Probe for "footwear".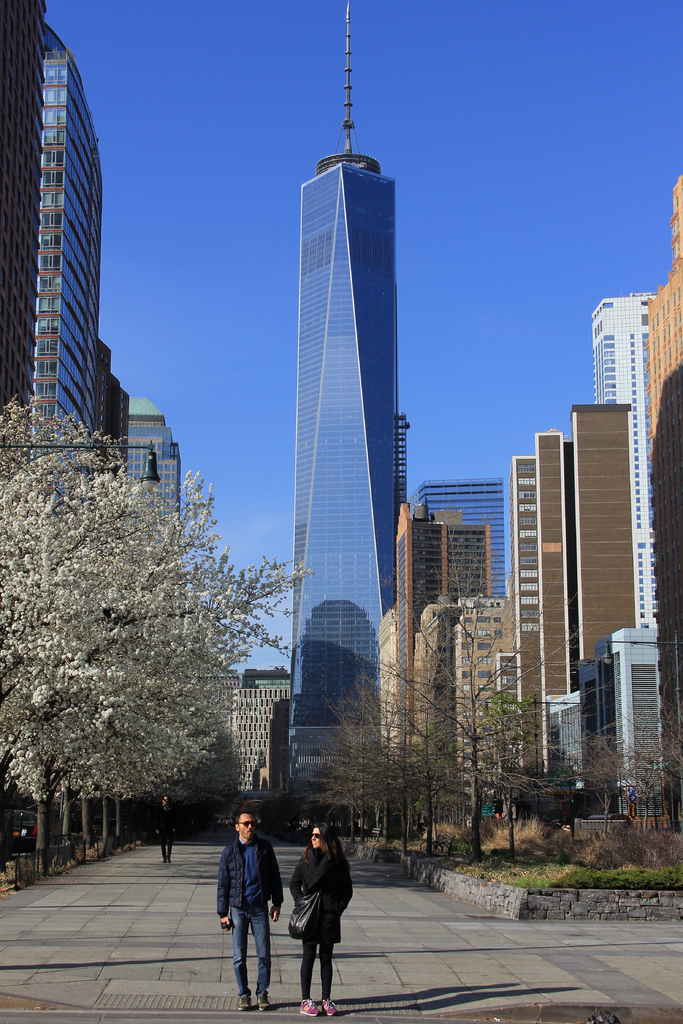
Probe result: 161, 858, 166, 865.
